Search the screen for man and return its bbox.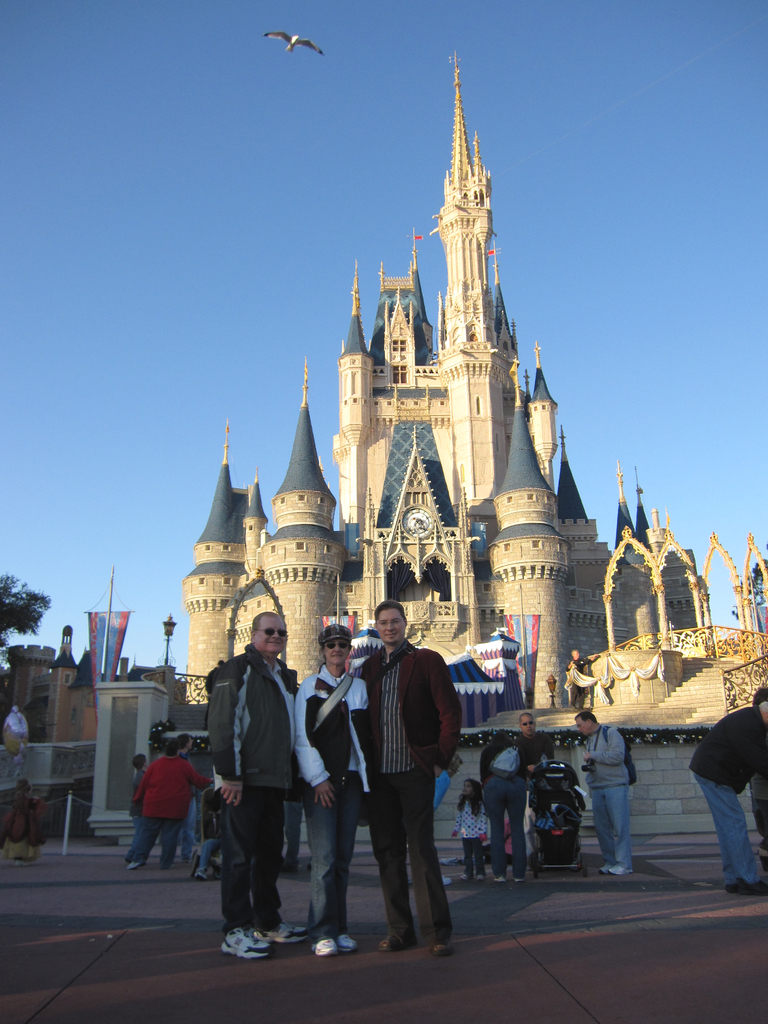
Found: (563, 646, 597, 708).
